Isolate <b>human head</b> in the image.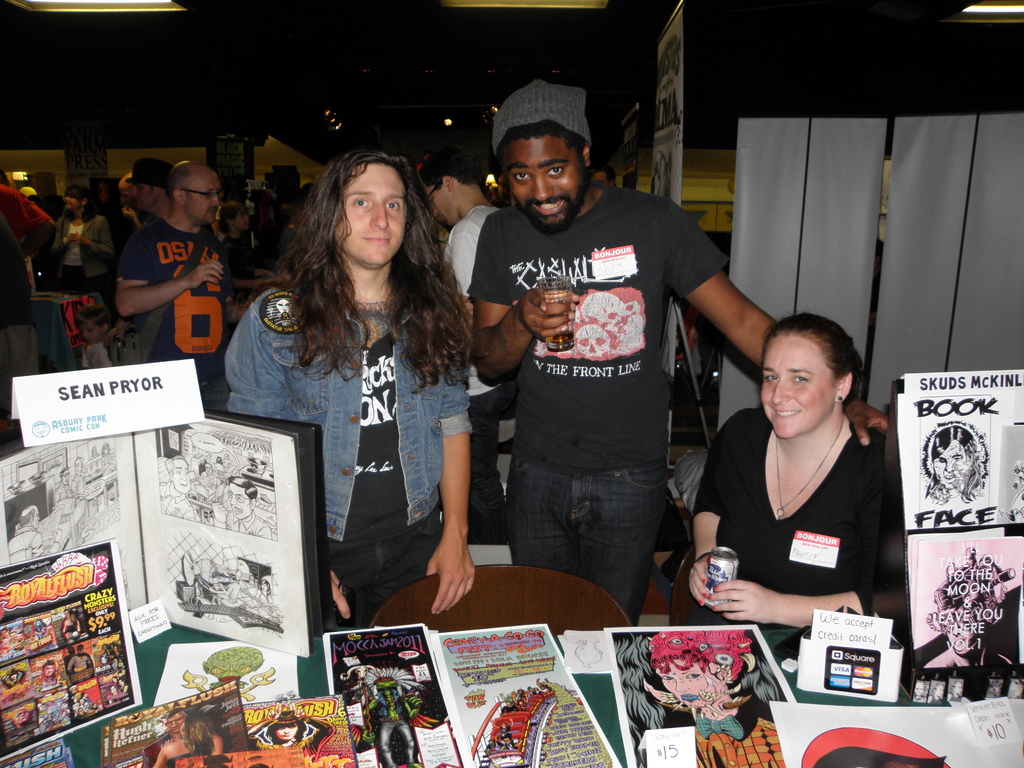
Isolated region: <box>923,580,993,653</box>.
